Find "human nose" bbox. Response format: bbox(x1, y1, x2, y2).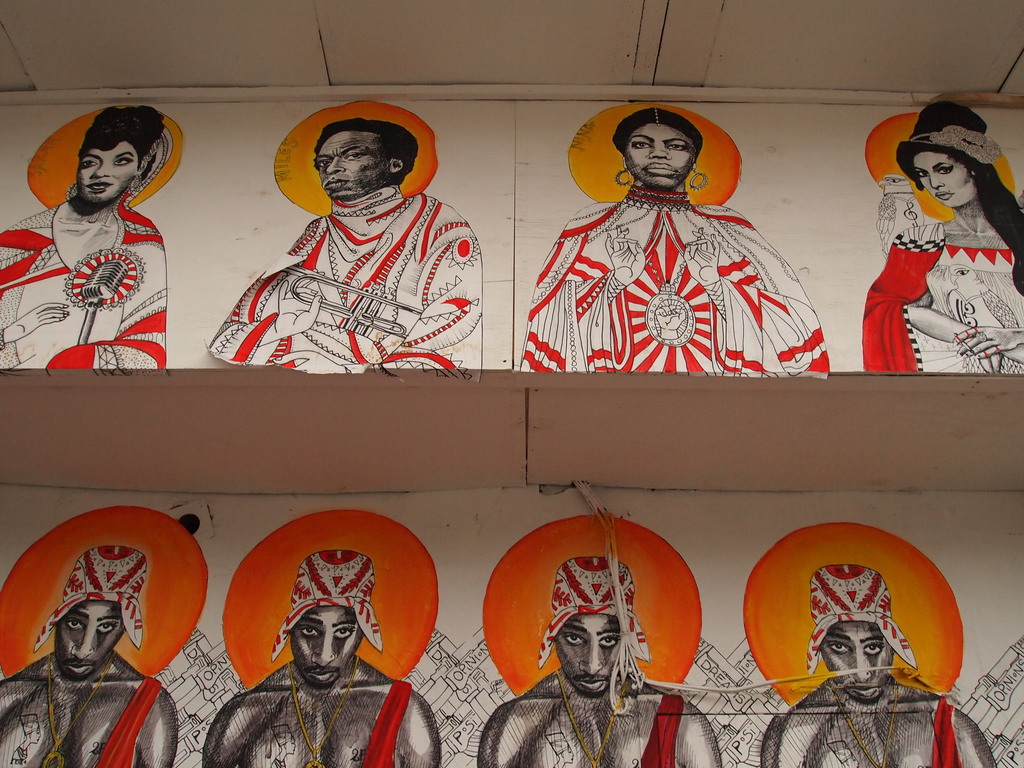
bbox(71, 626, 97, 663).
